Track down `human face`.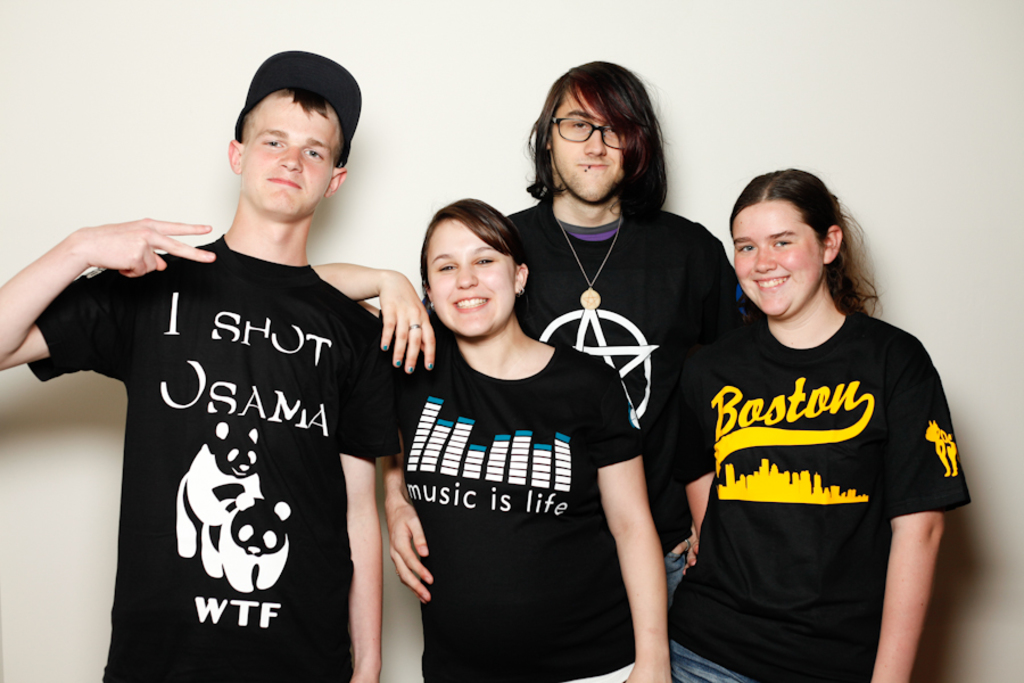
Tracked to {"x1": 233, "y1": 84, "x2": 338, "y2": 215}.
